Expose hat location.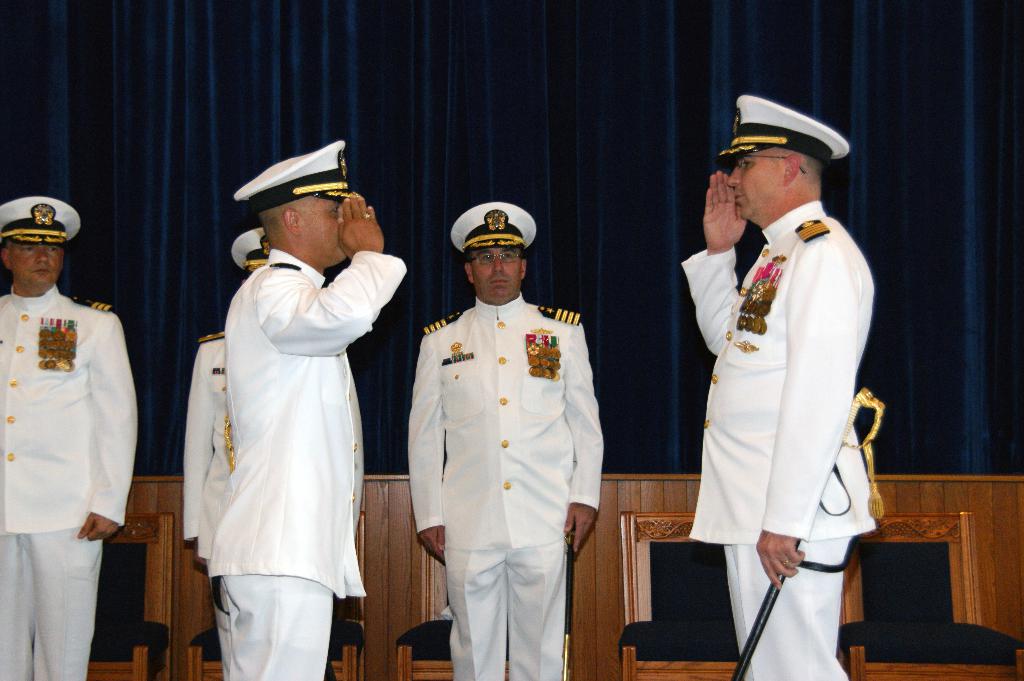
Exposed at bbox=[234, 135, 356, 216].
